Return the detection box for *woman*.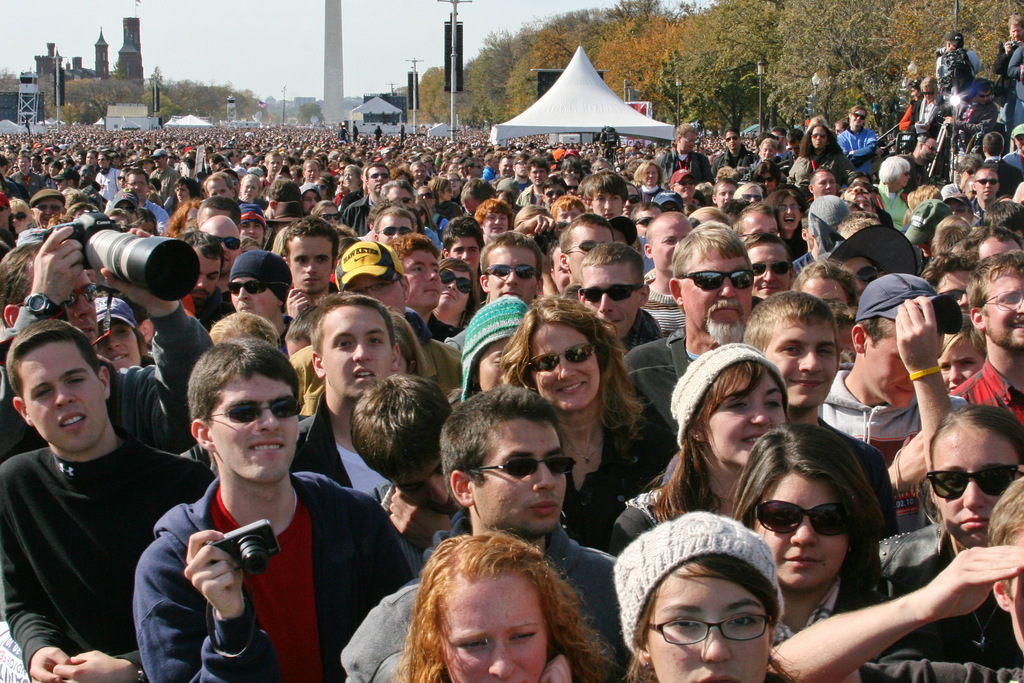
select_region(744, 142, 791, 175).
